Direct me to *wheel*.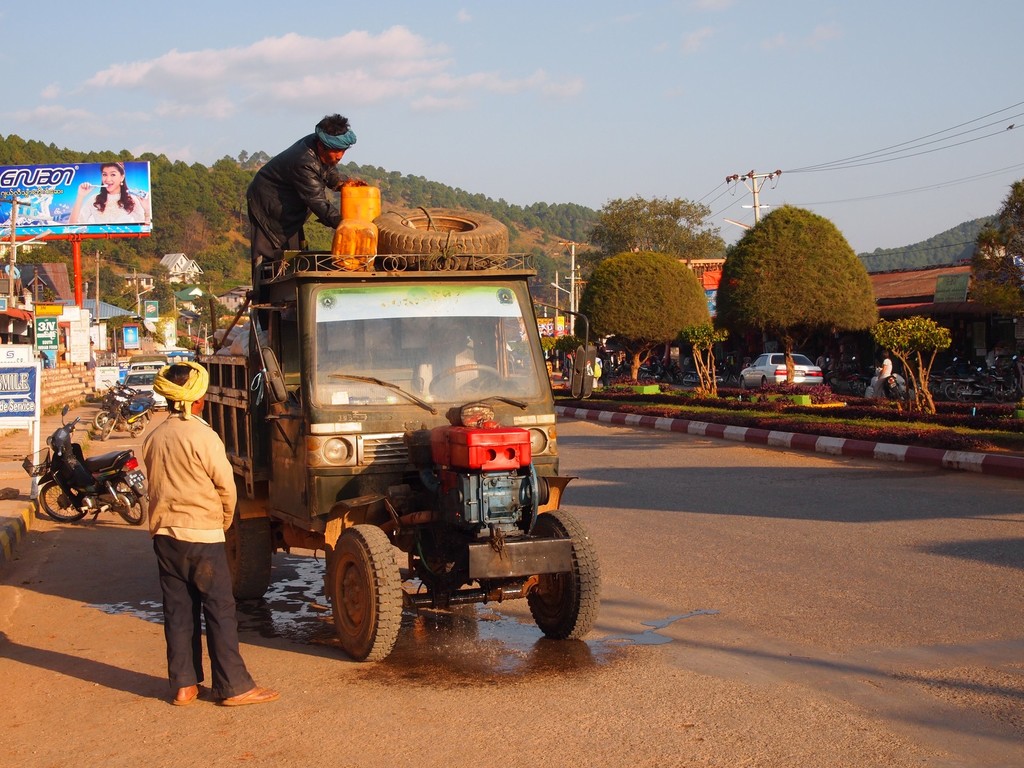
Direction: (left=530, top=508, right=598, bottom=641).
